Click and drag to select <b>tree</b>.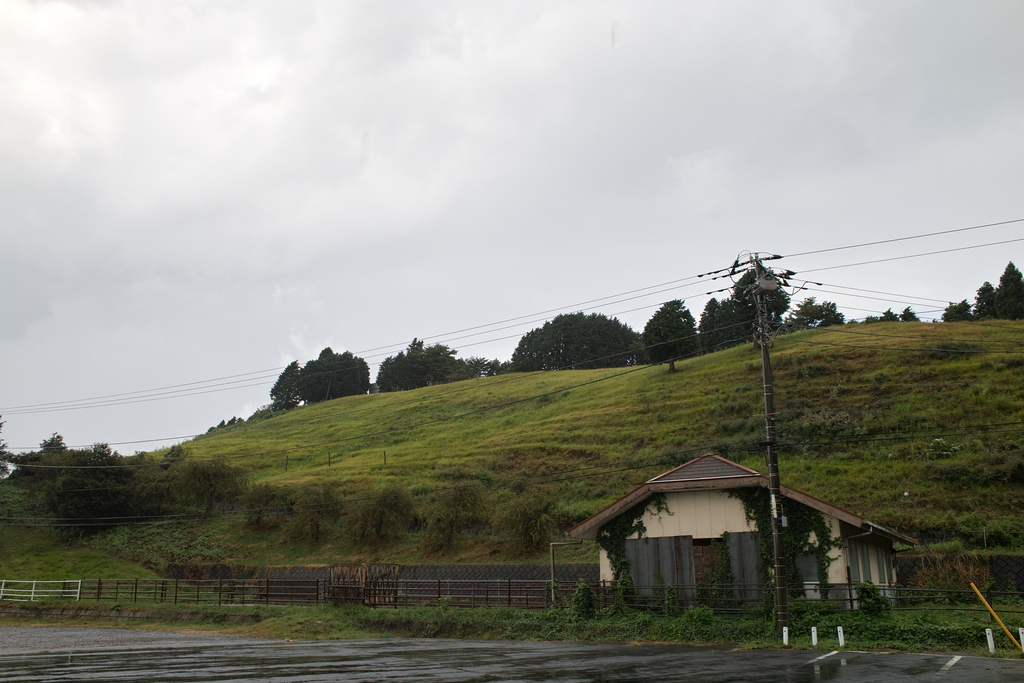
Selection: Rect(968, 277, 995, 317).
